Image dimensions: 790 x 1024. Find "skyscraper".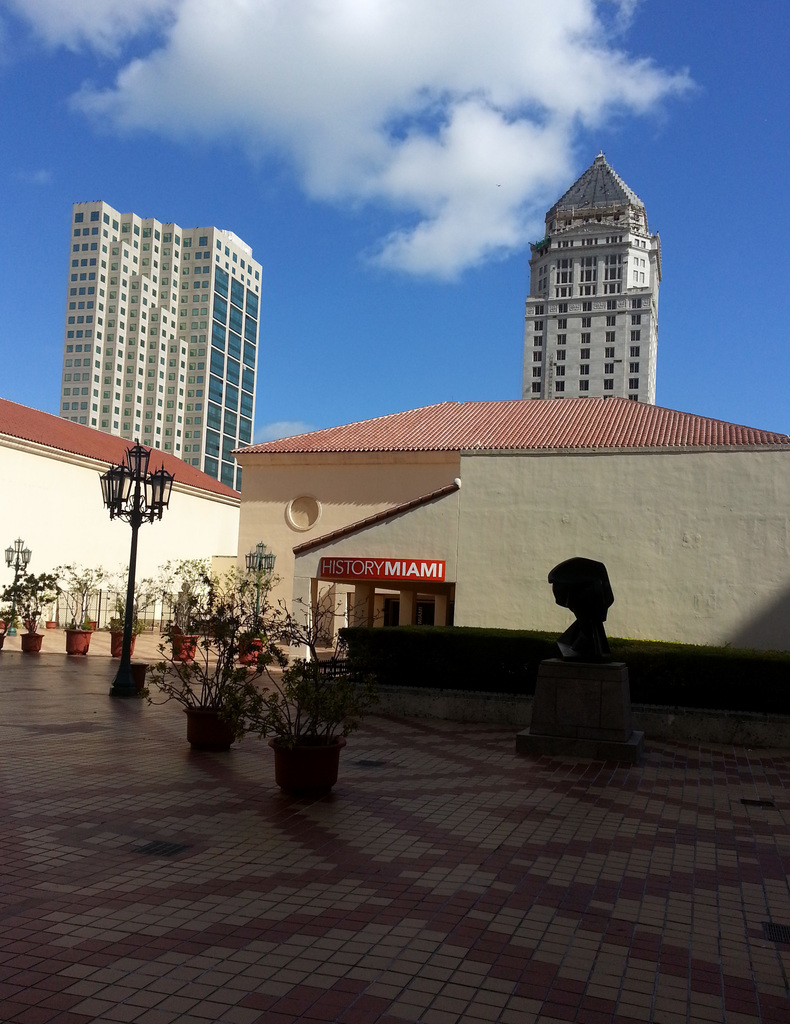
Rect(523, 147, 656, 406).
